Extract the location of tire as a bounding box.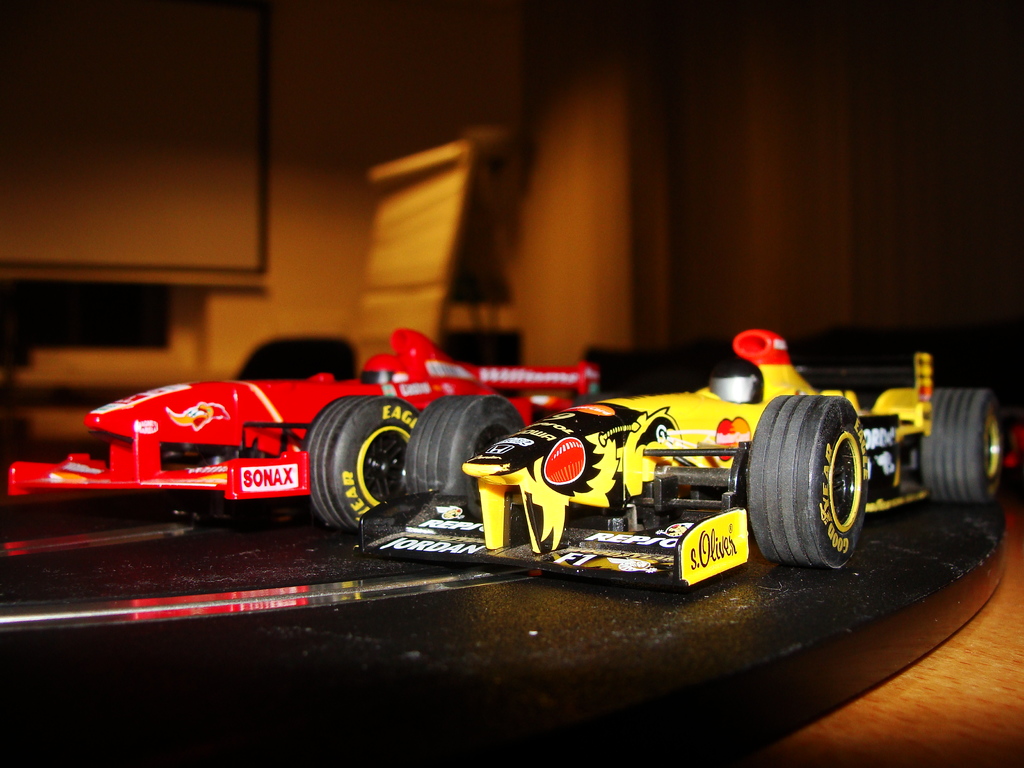
crop(310, 395, 422, 531).
